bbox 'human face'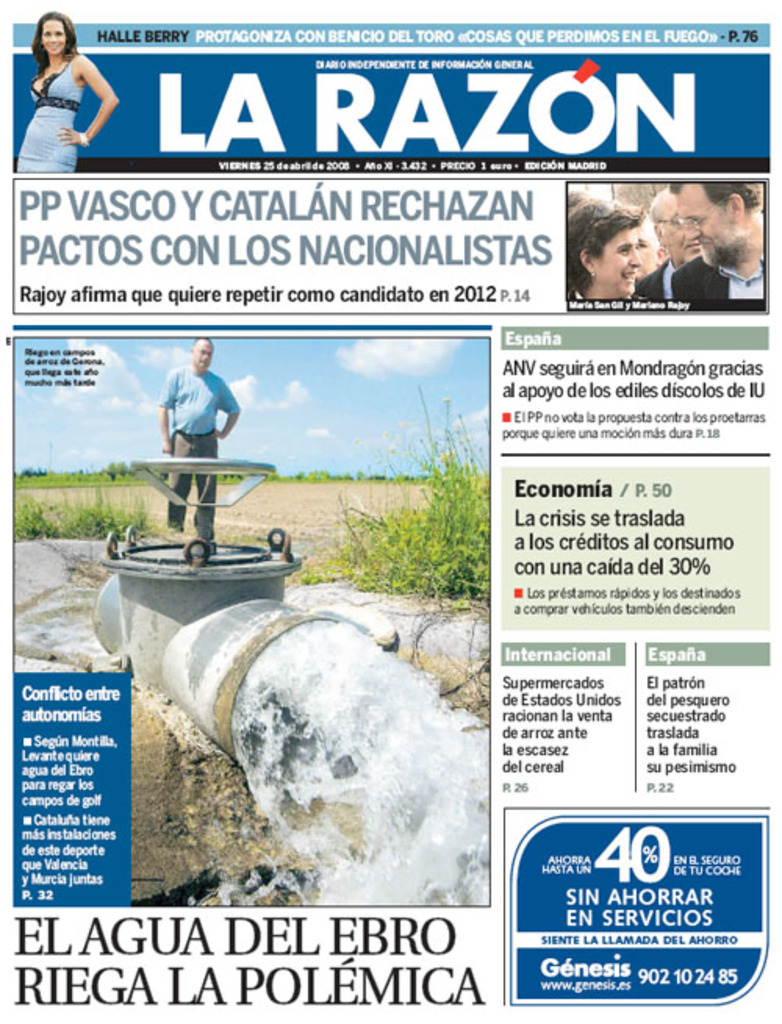
left=593, top=225, right=641, bottom=295
